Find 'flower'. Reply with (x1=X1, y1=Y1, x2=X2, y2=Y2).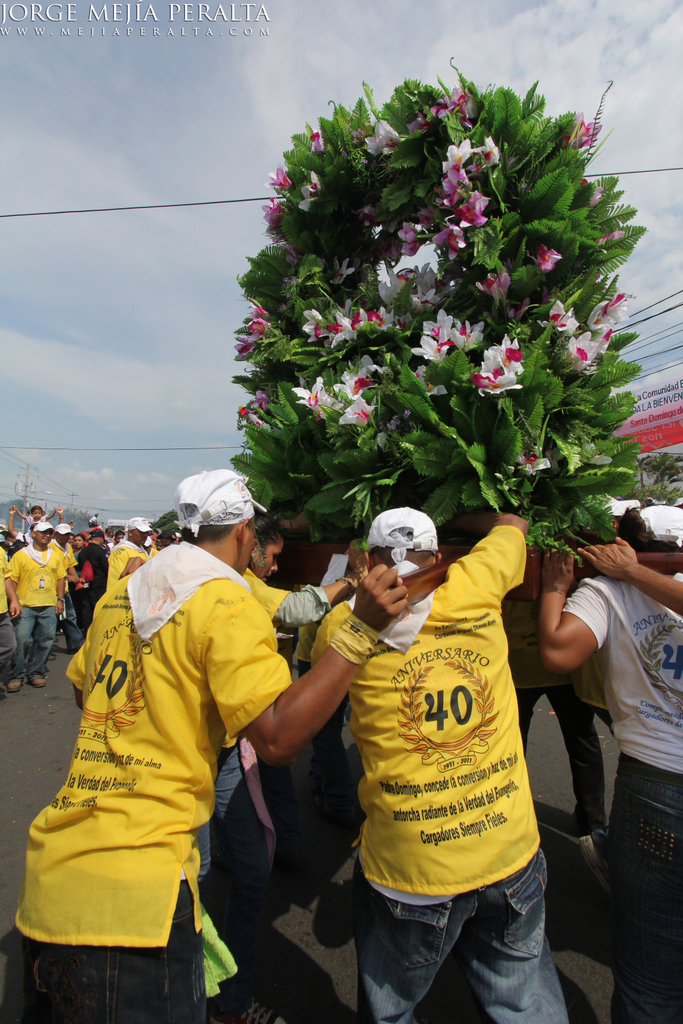
(x1=597, y1=229, x2=625, y2=248).
